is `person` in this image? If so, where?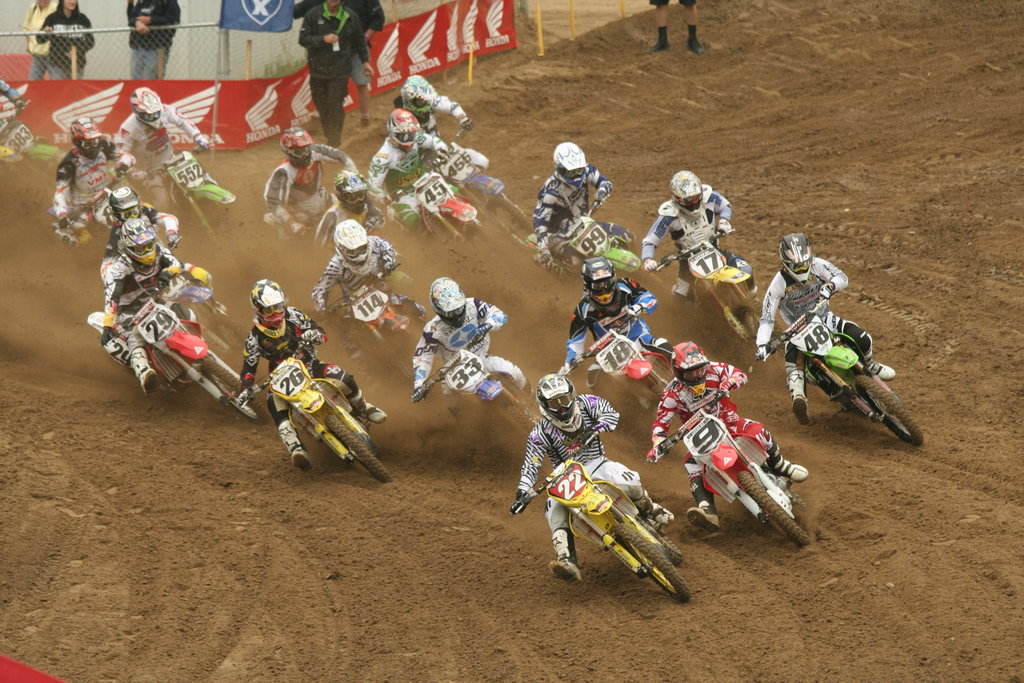
Yes, at region(237, 280, 387, 475).
